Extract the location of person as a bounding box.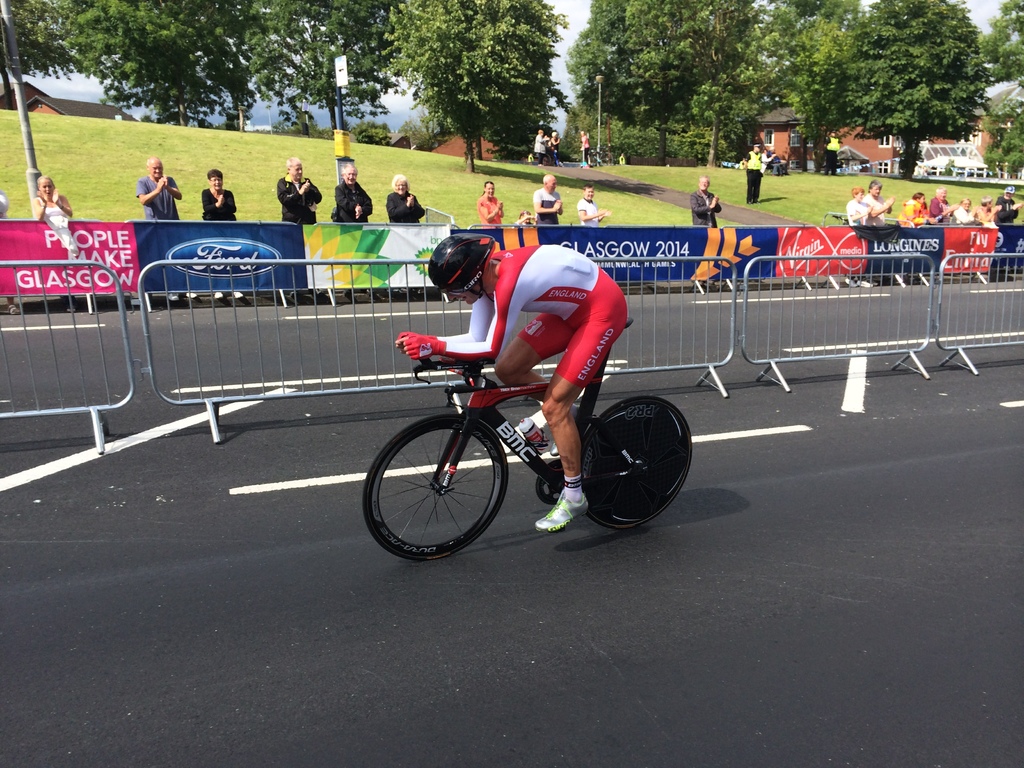
<box>577,184,614,228</box>.
